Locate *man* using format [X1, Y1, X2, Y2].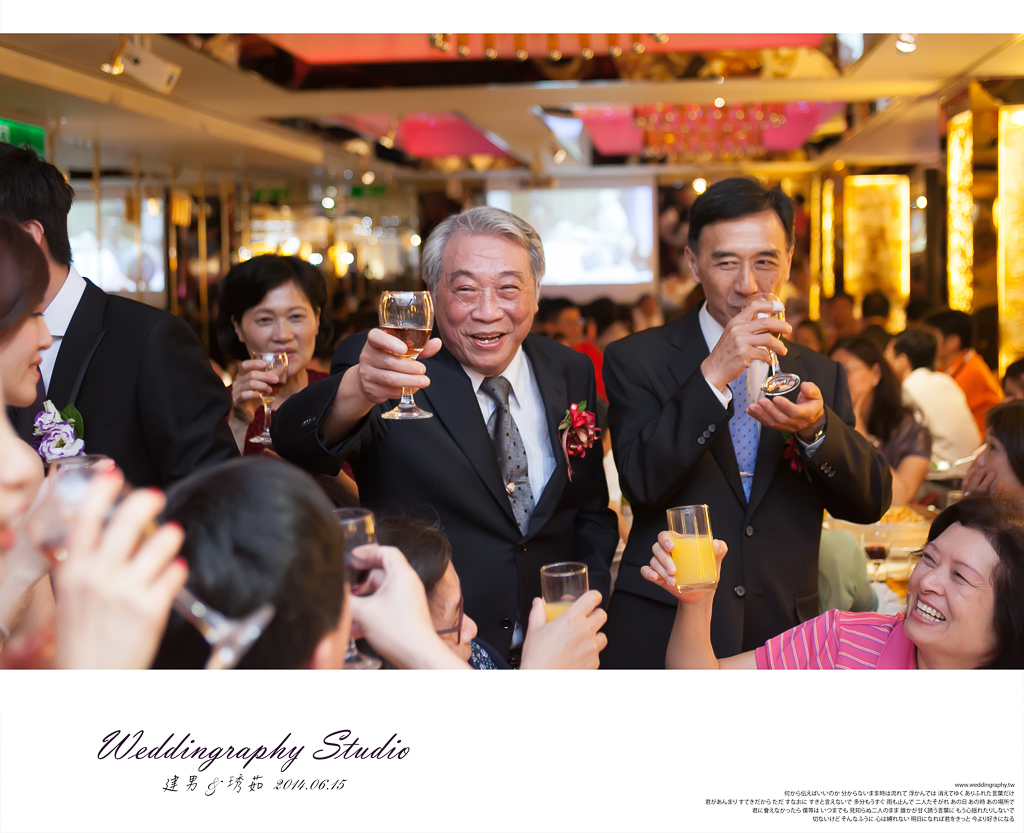
[2, 138, 247, 493].
